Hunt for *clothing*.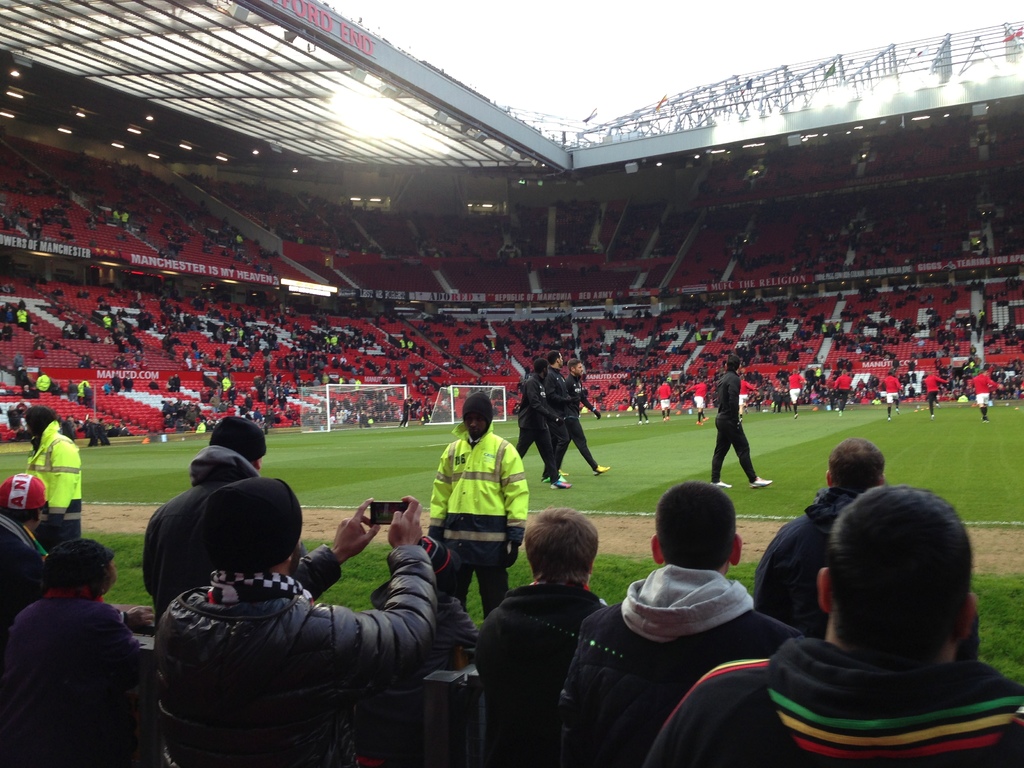
Hunted down at {"x1": 133, "y1": 449, "x2": 277, "y2": 610}.
